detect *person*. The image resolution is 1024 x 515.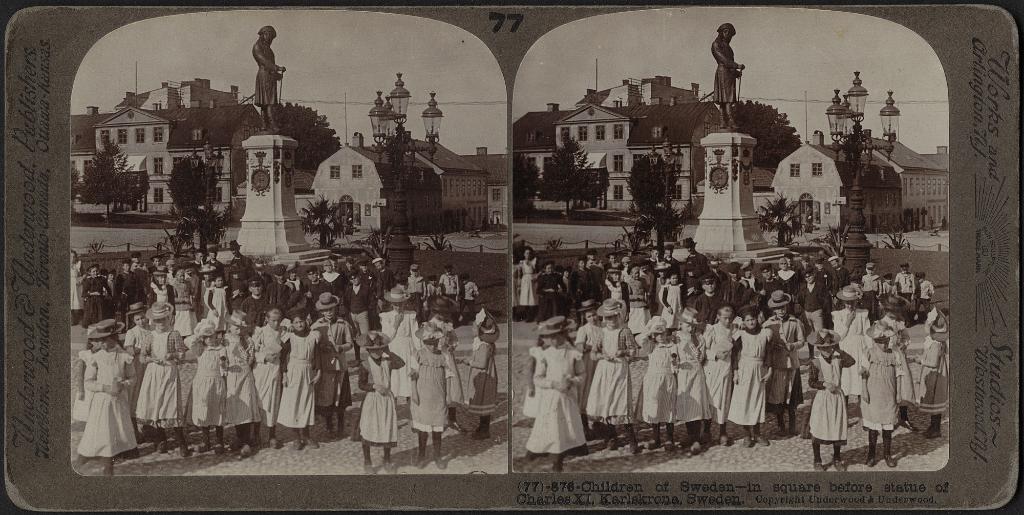
124:304:188:455.
